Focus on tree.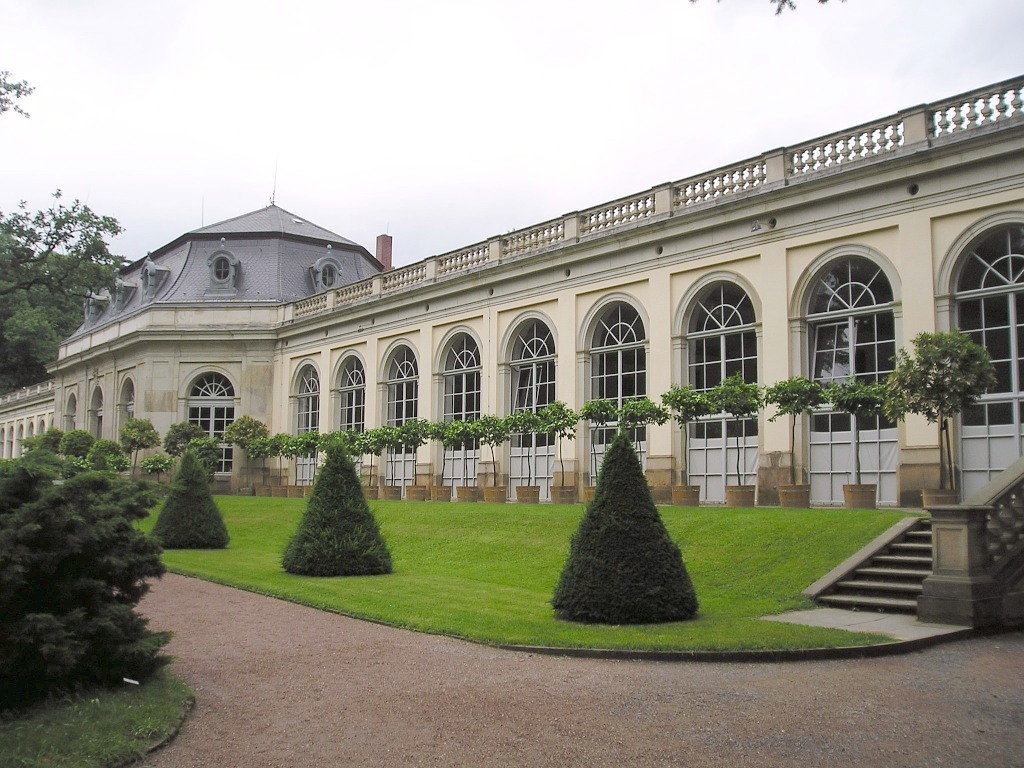
Focused at 0/66/26/123.
